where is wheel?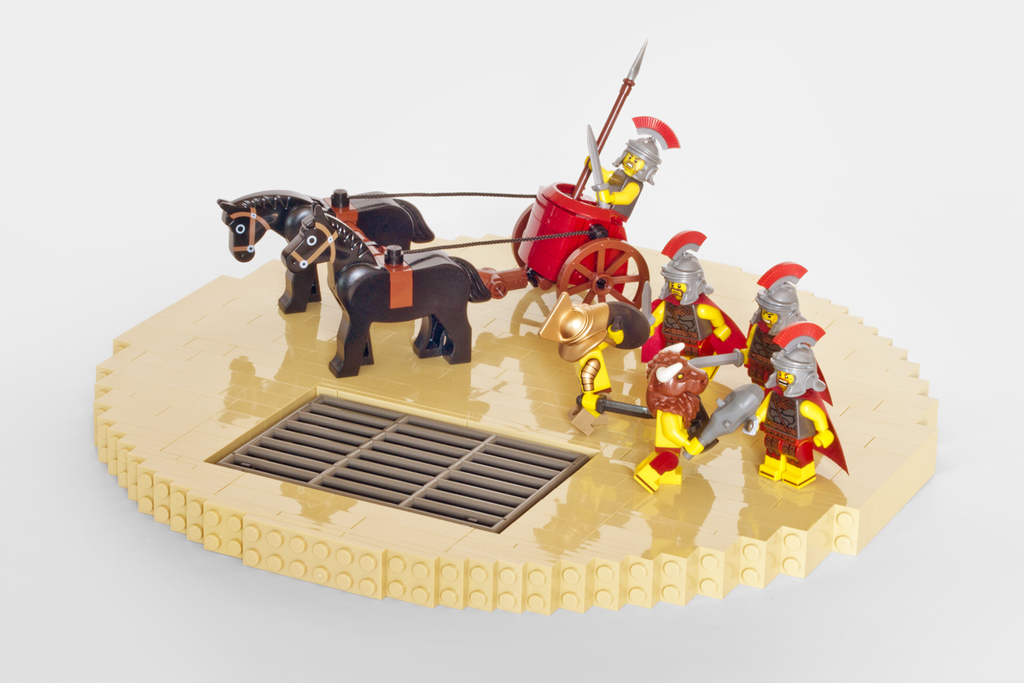
box=[513, 201, 534, 268].
